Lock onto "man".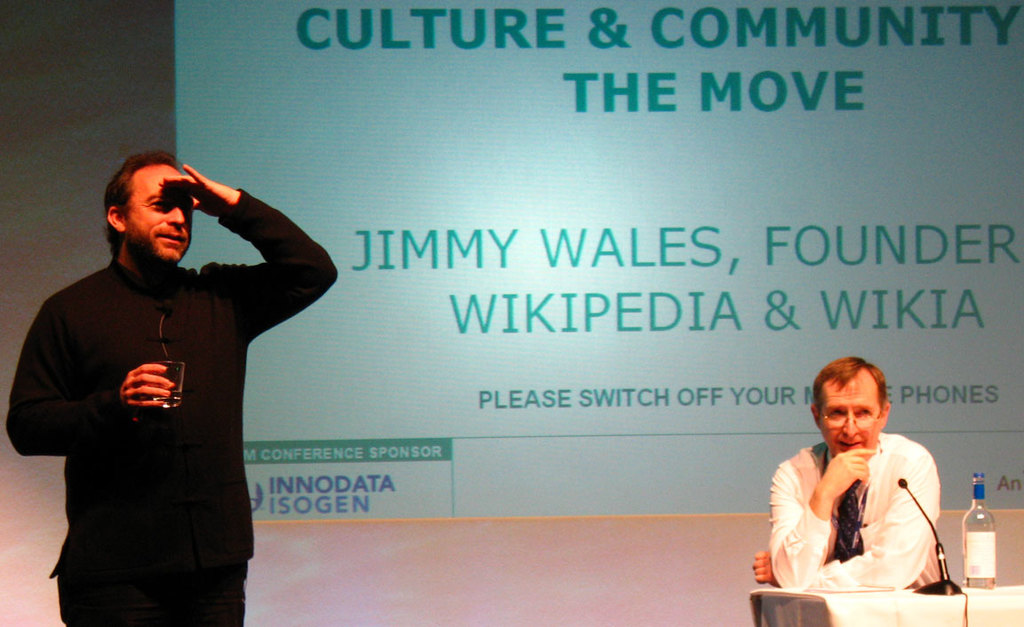
Locked: 751 349 941 596.
